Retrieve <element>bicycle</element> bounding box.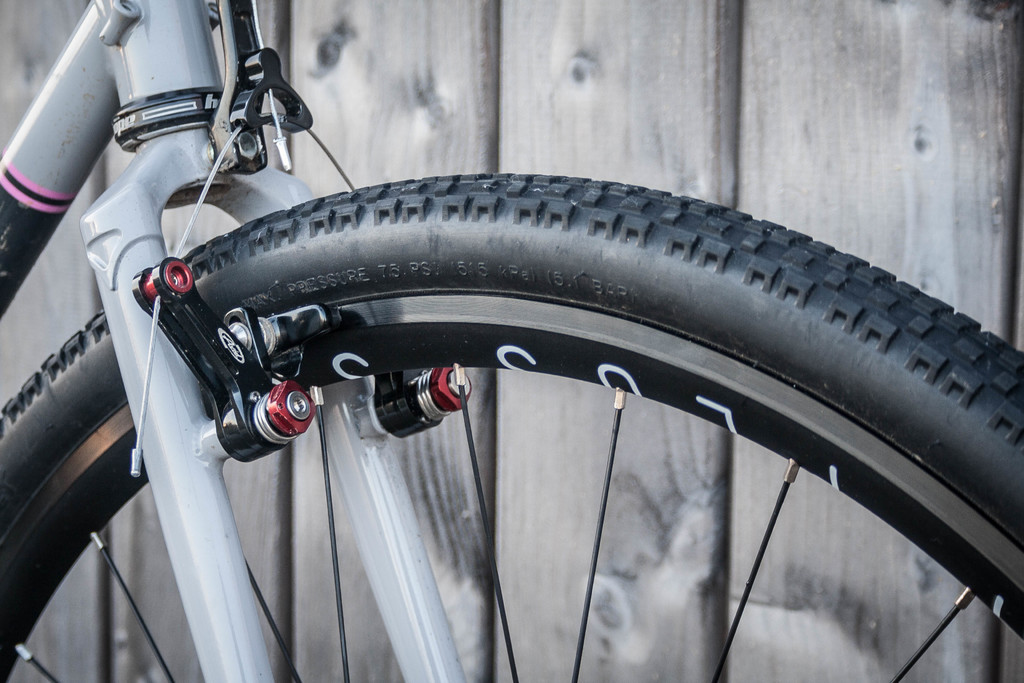
Bounding box: 0/0/1023/682.
